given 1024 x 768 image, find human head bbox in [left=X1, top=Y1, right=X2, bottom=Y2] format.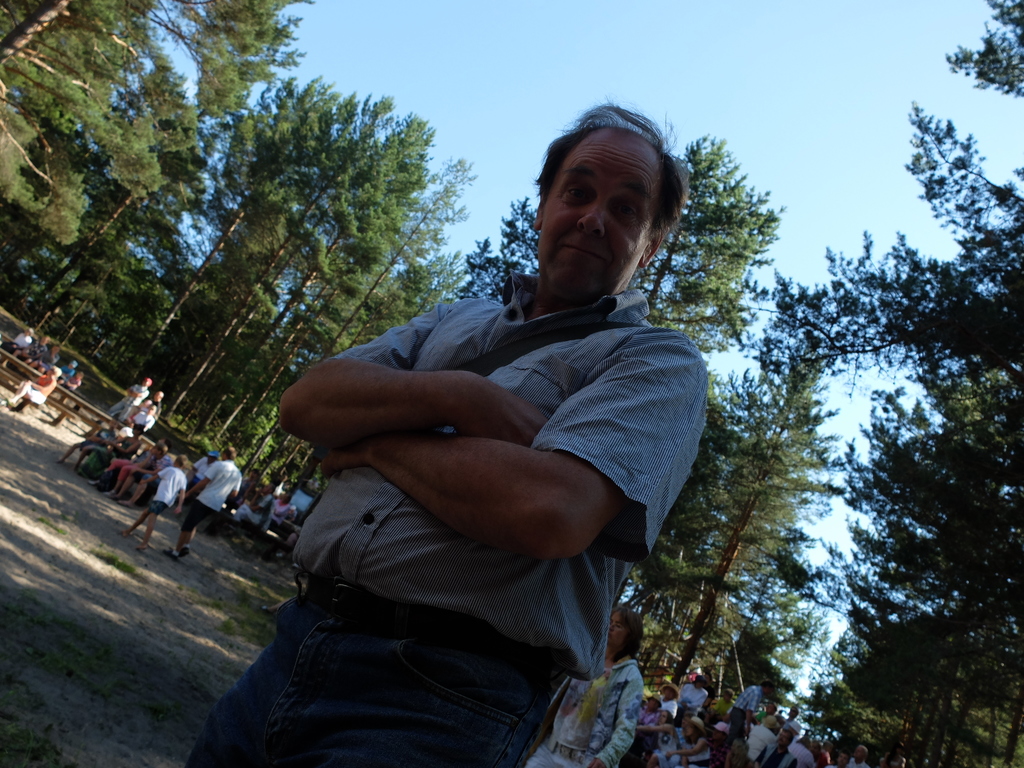
[left=69, top=360, right=78, bottom=369].
